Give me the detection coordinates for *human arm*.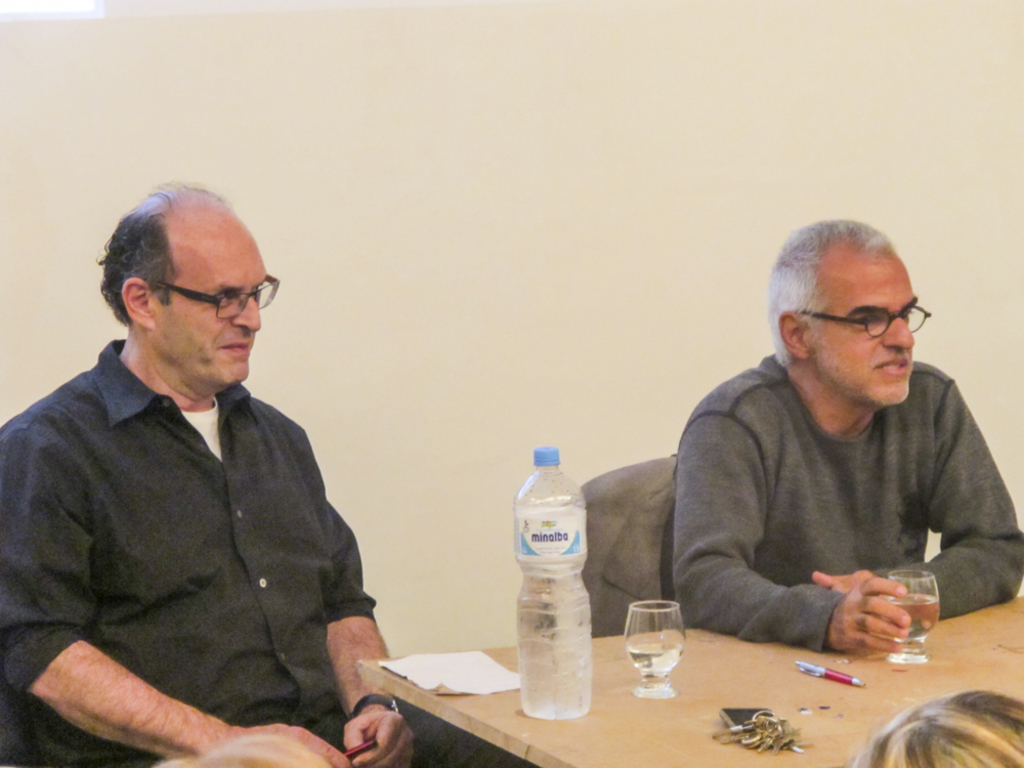
676,406,904,653.
